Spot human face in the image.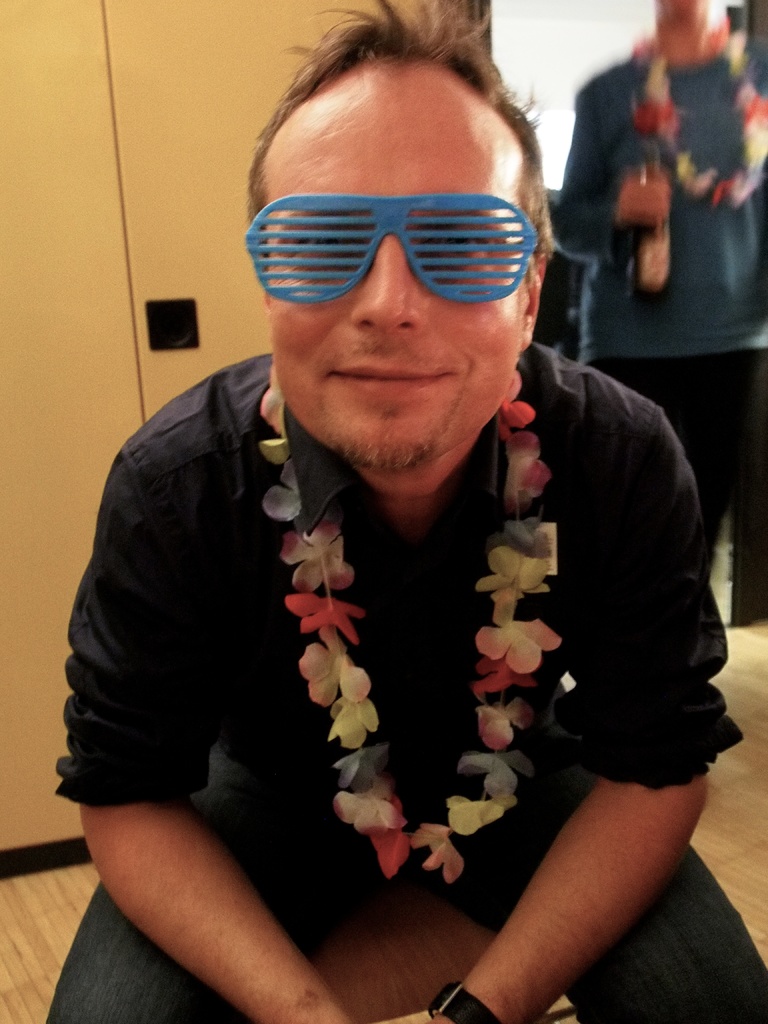
human face found at l=262, t=67, r=524, b=456.
